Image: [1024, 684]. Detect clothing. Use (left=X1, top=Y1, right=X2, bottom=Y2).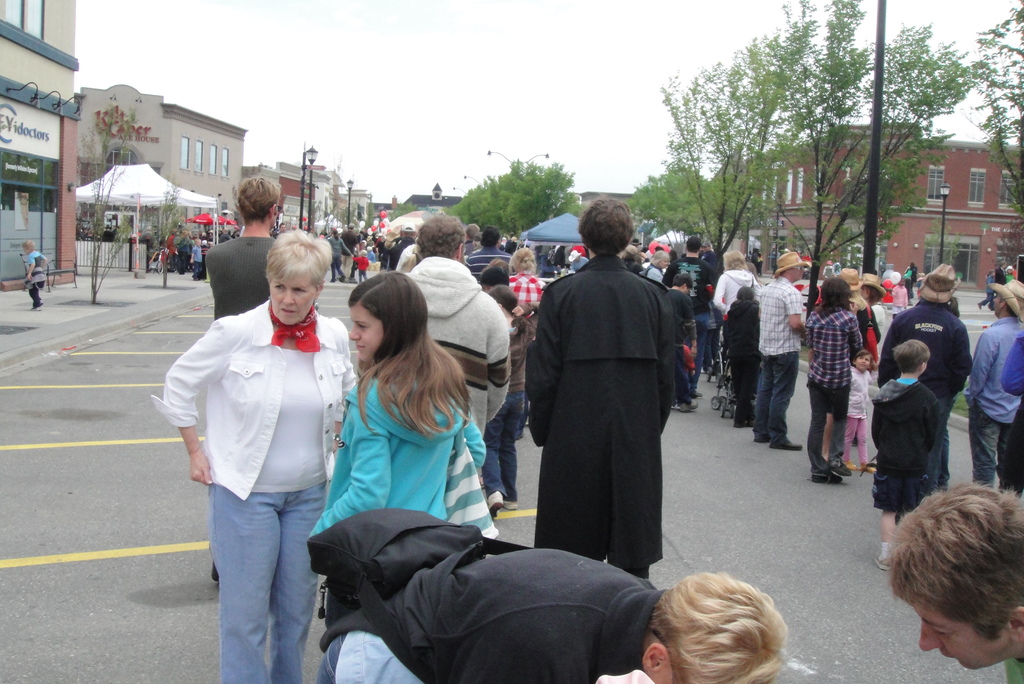
(left=964, top=313, right=1022, bottom=494).
